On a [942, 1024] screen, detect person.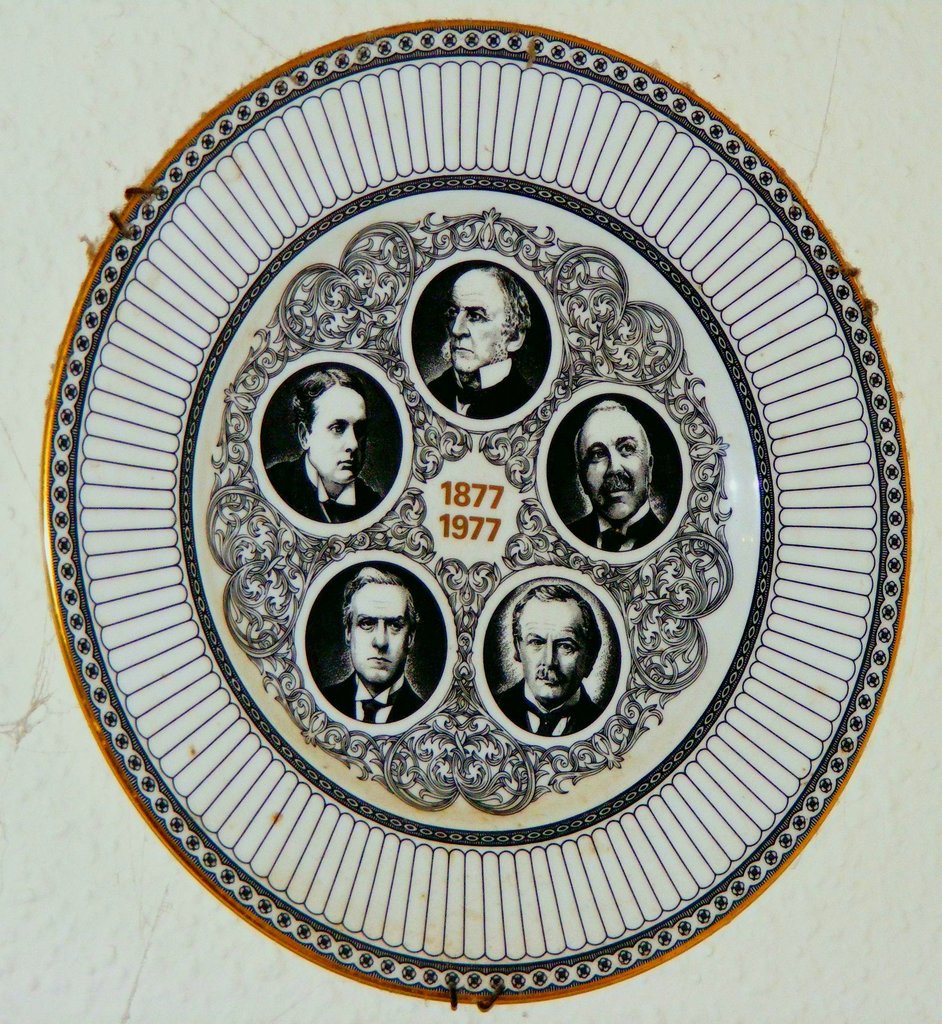
bbox=[263, 367, 386, 526].
